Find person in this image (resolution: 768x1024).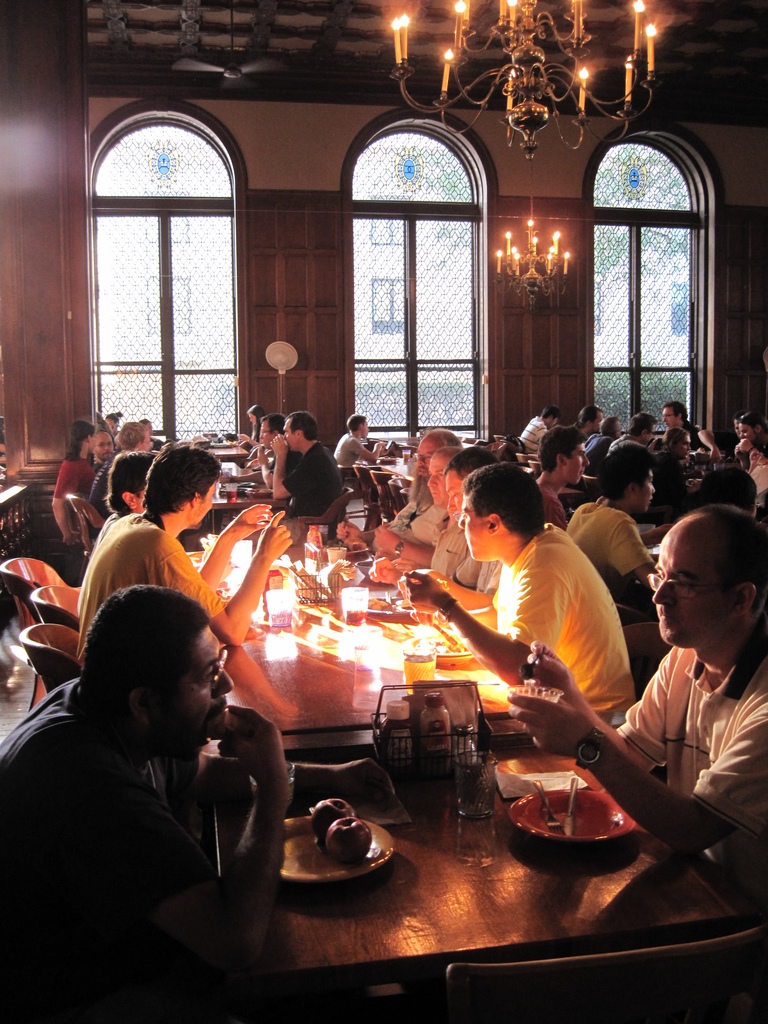
(left=372, top=443, right=504, bottom=609).
